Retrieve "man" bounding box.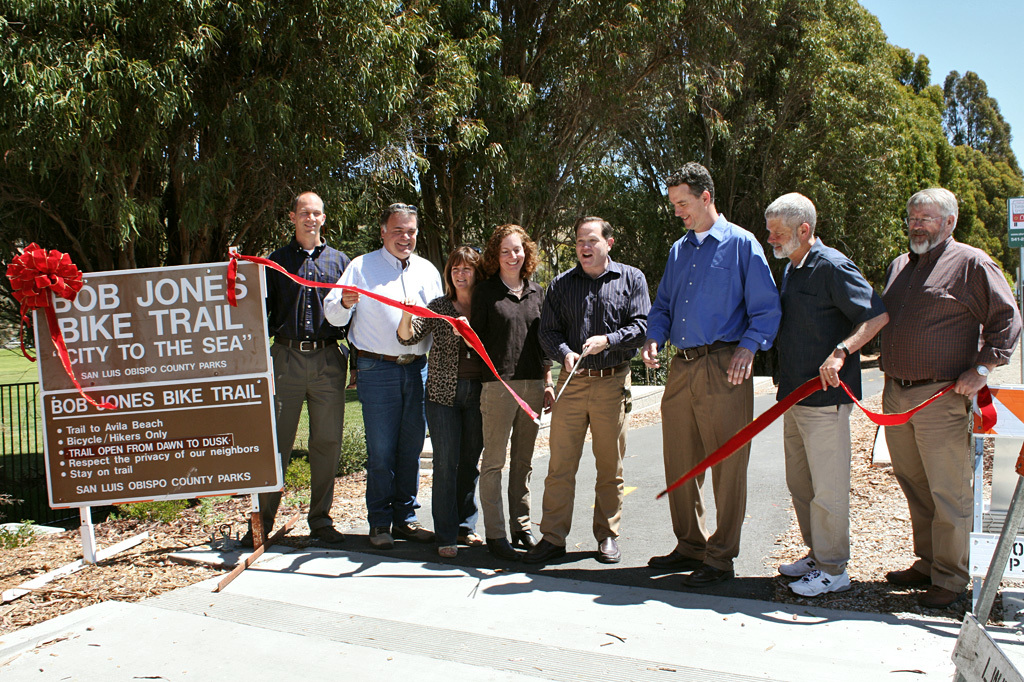
Bounding box: box=[655, 164, 789, 589].
